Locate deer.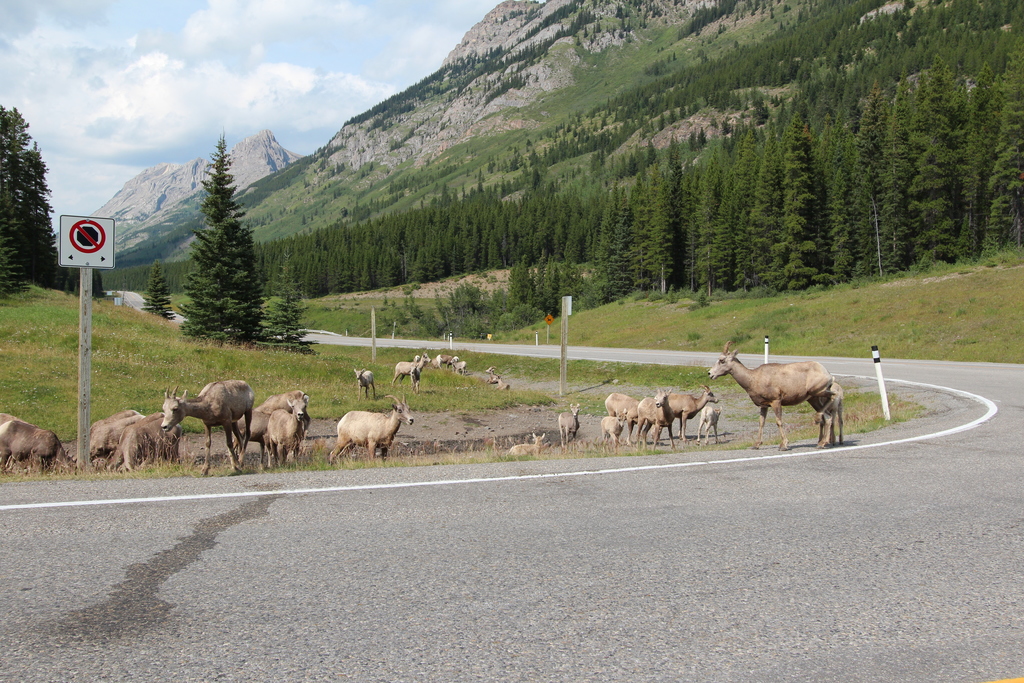
Bounding box: rect(0, 419, 63, 472).
